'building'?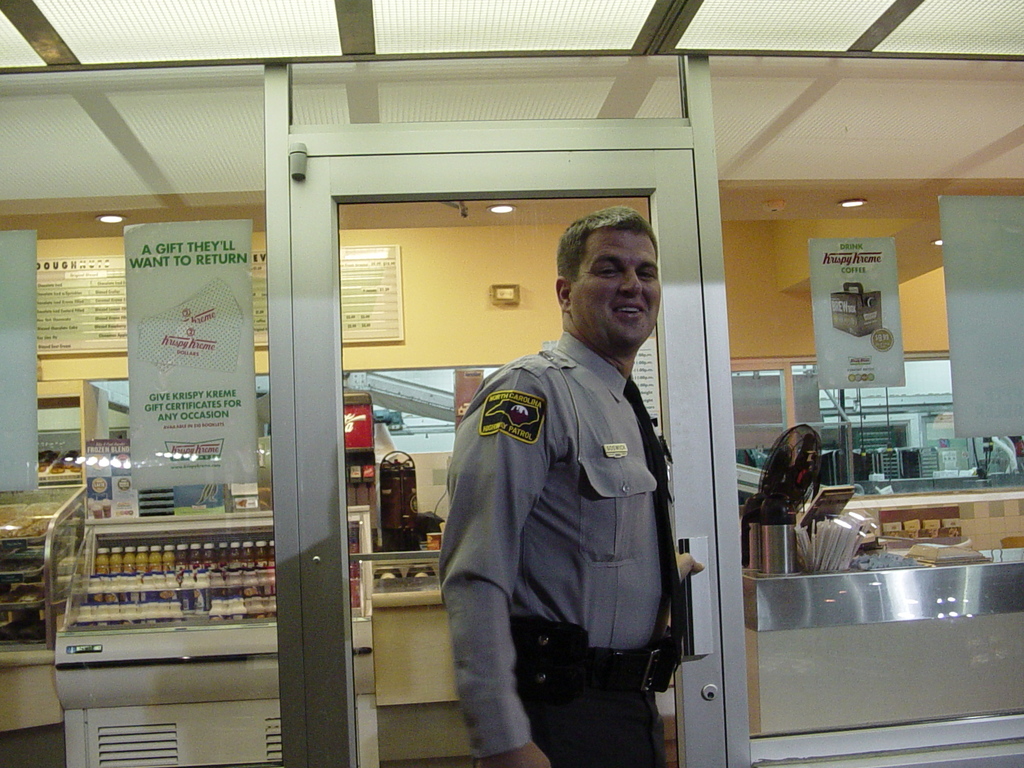
0,0,1023,765
